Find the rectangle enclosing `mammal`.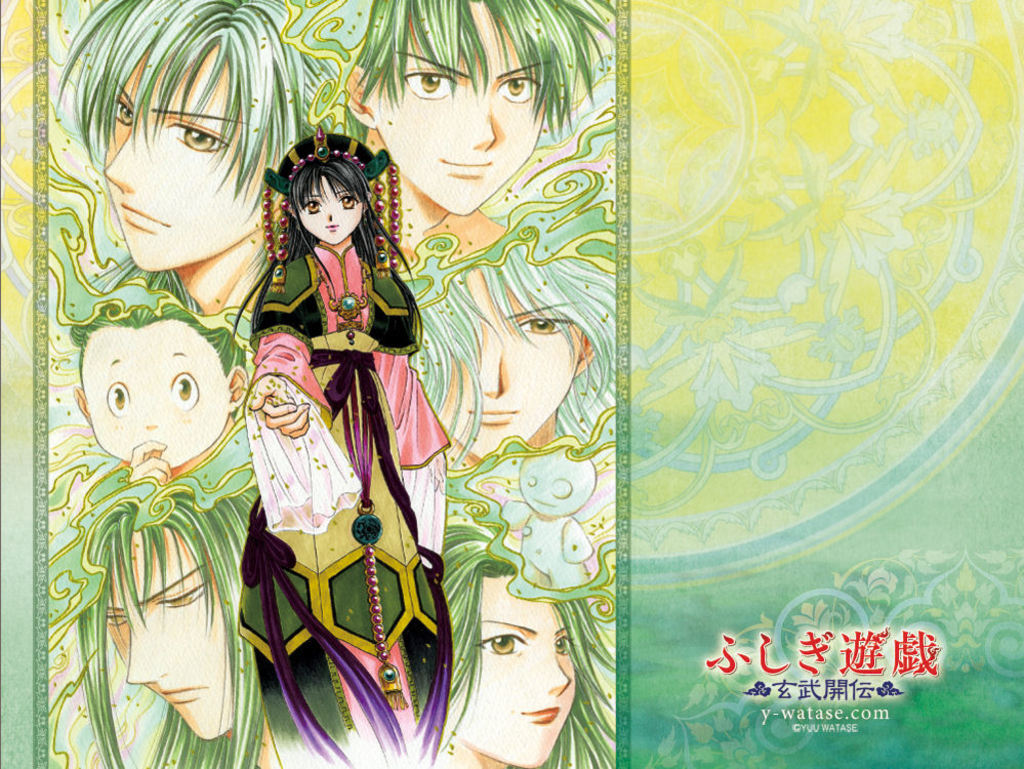
<bbox>39, 0, 315, 274</bbox>.
